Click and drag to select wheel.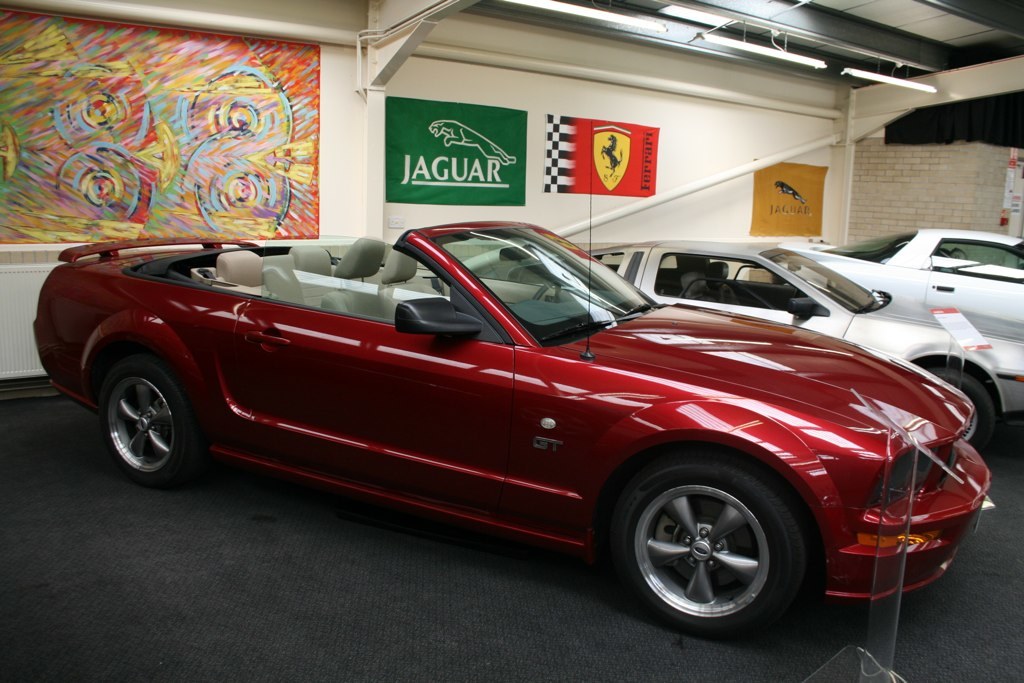
Selection: x1=621, y1=468, x2=828, y2=624.
